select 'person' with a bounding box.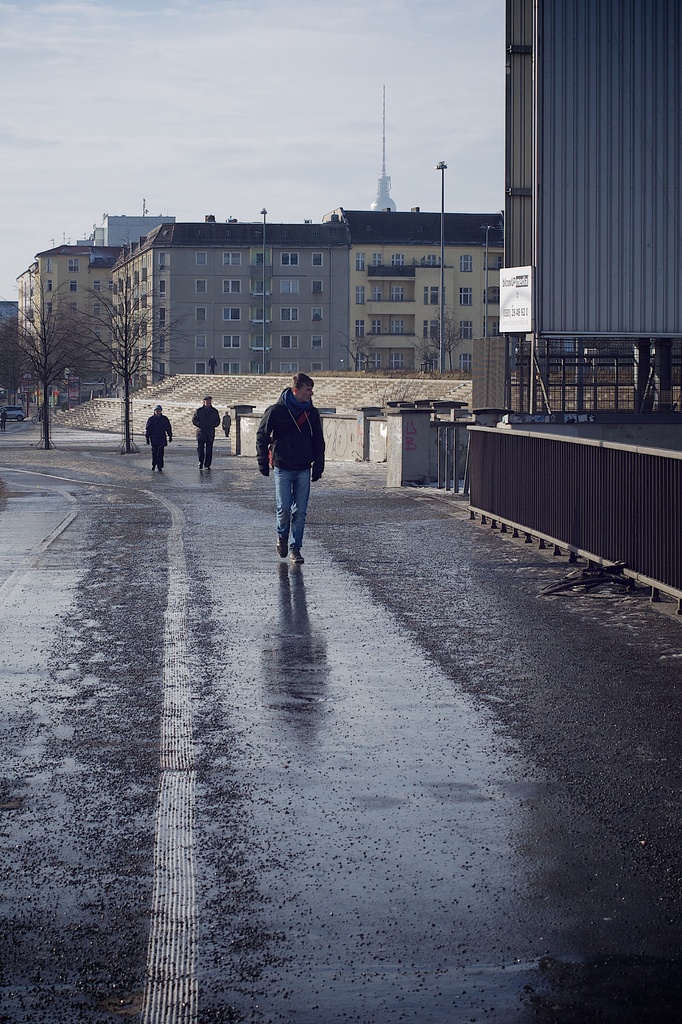
<bbox>191, 398, 221, 476</bbox>.
